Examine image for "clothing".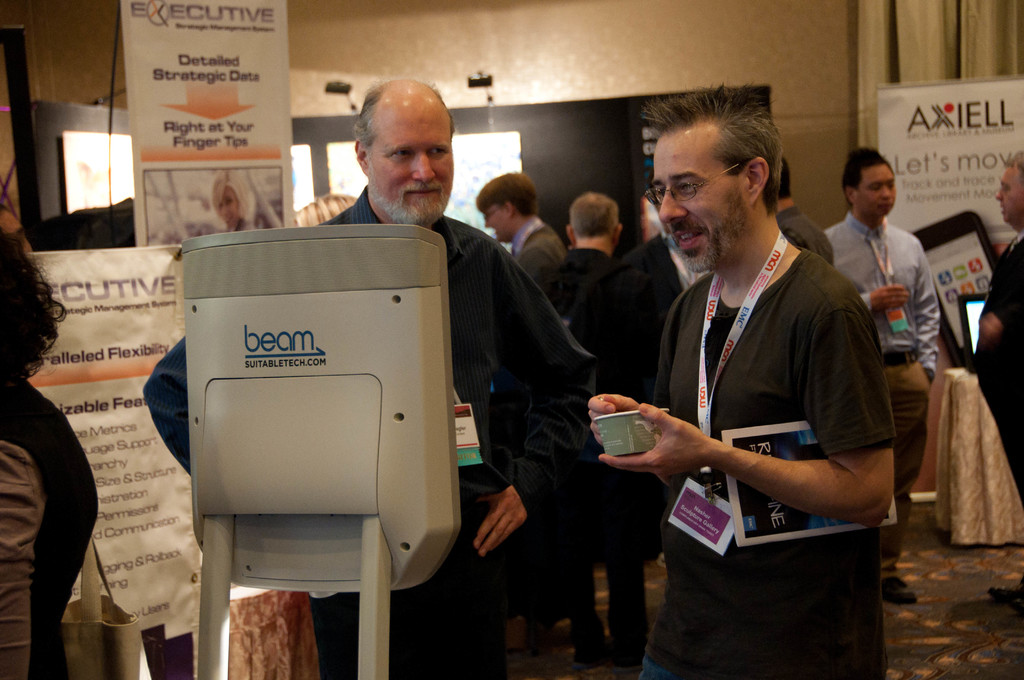
Examination result: BBox(637, 193, 907, 637).
